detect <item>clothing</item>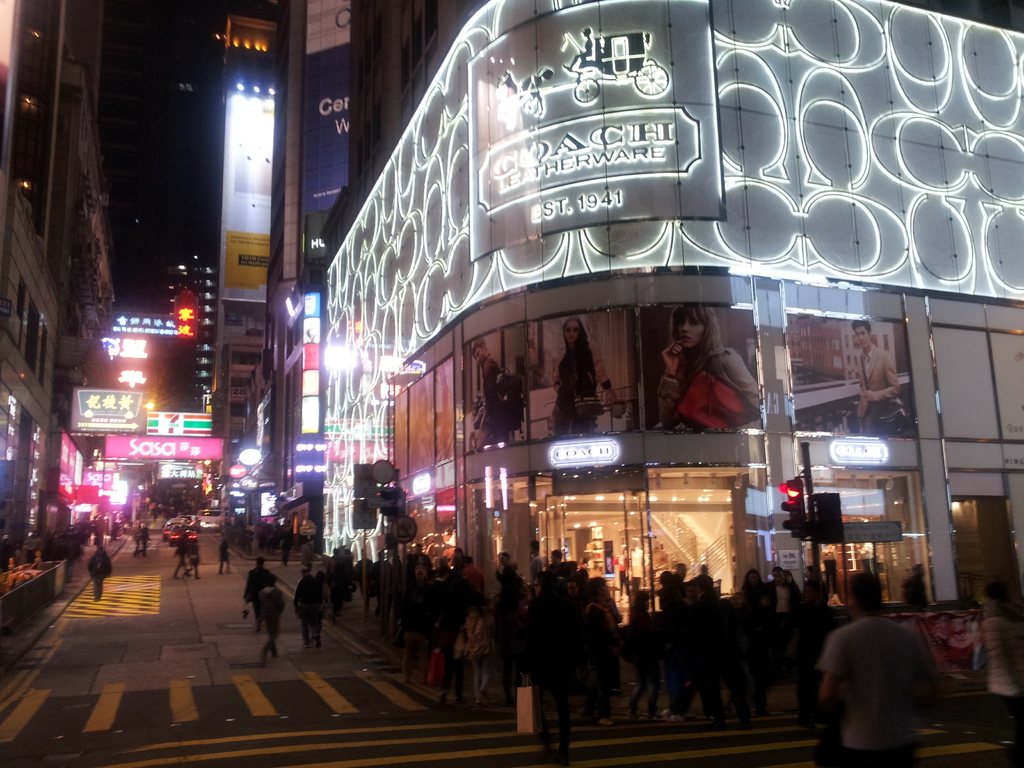
l=356, t=556, r=371, b=595
